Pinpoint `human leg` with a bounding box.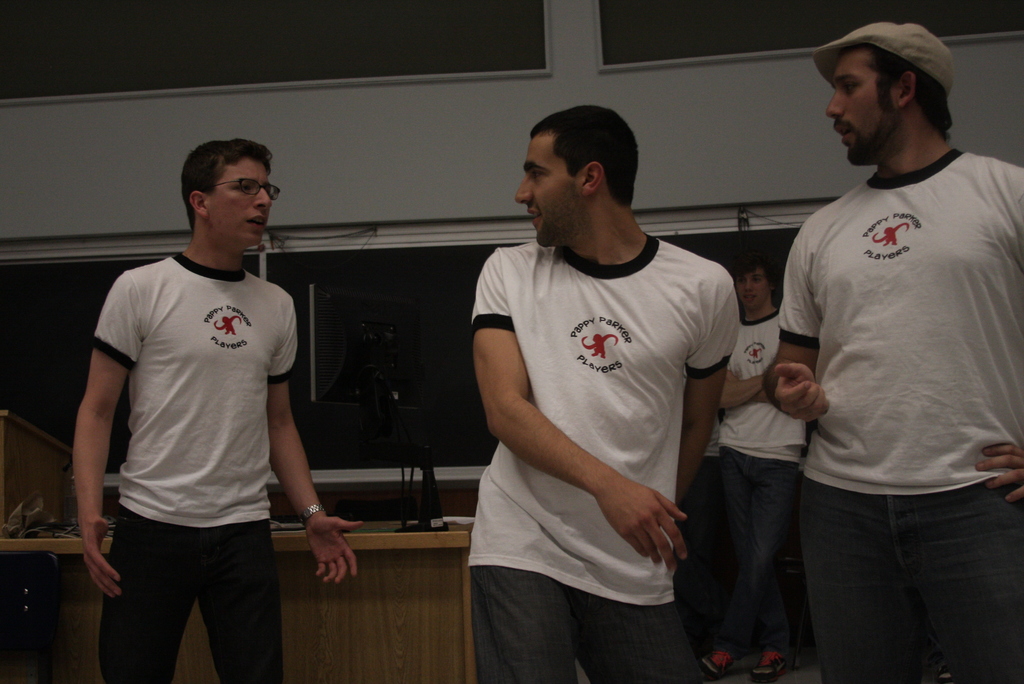
[801,494,929,683].
